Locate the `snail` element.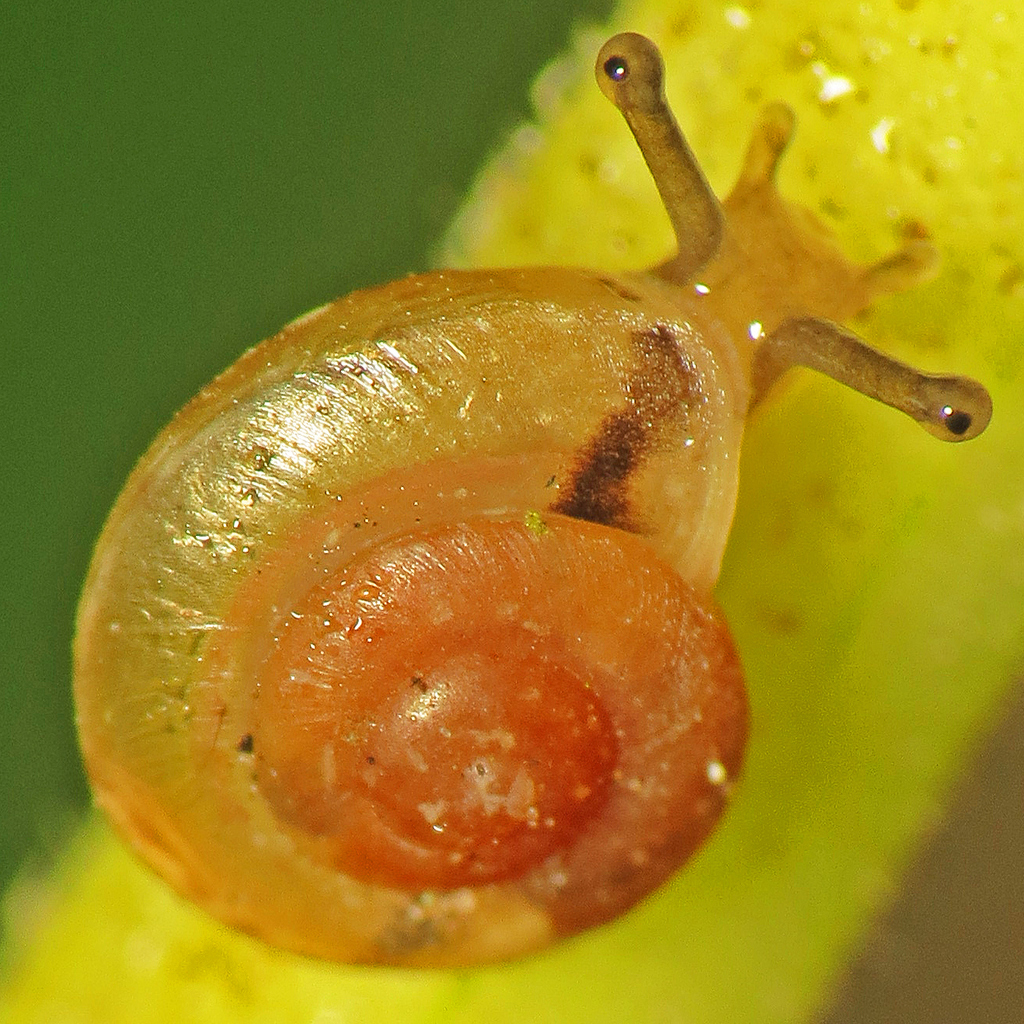
Element bbox: (left=66, top=26, right=997, bottom=969).
